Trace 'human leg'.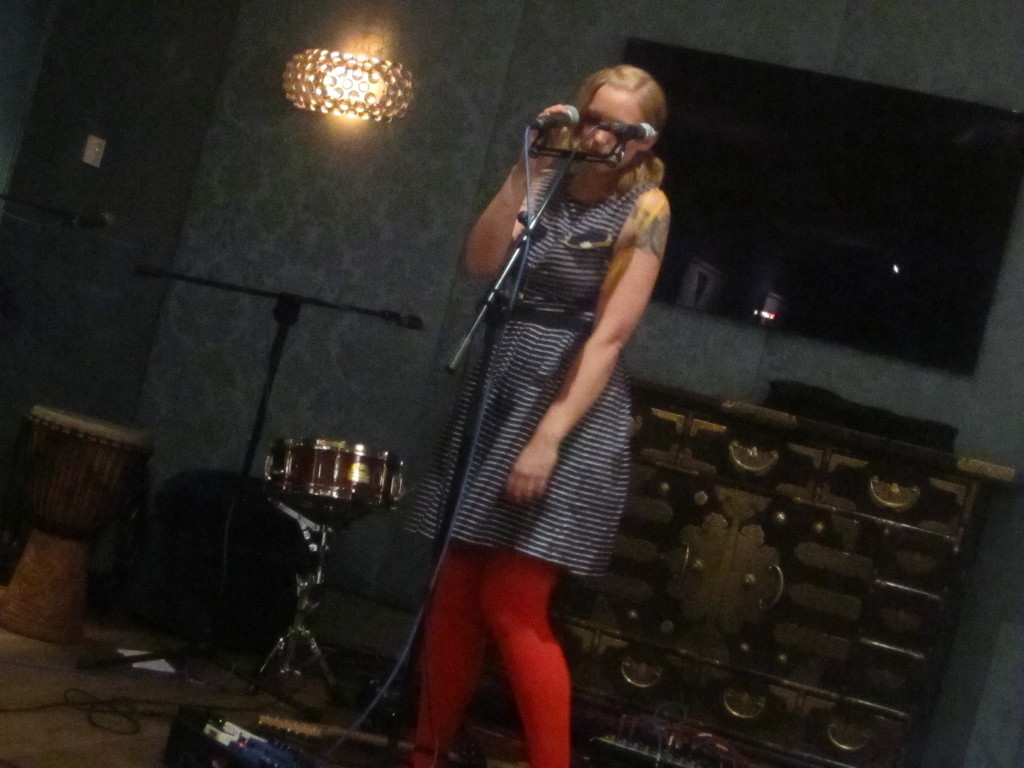
Traced to 409,536,499,758.
